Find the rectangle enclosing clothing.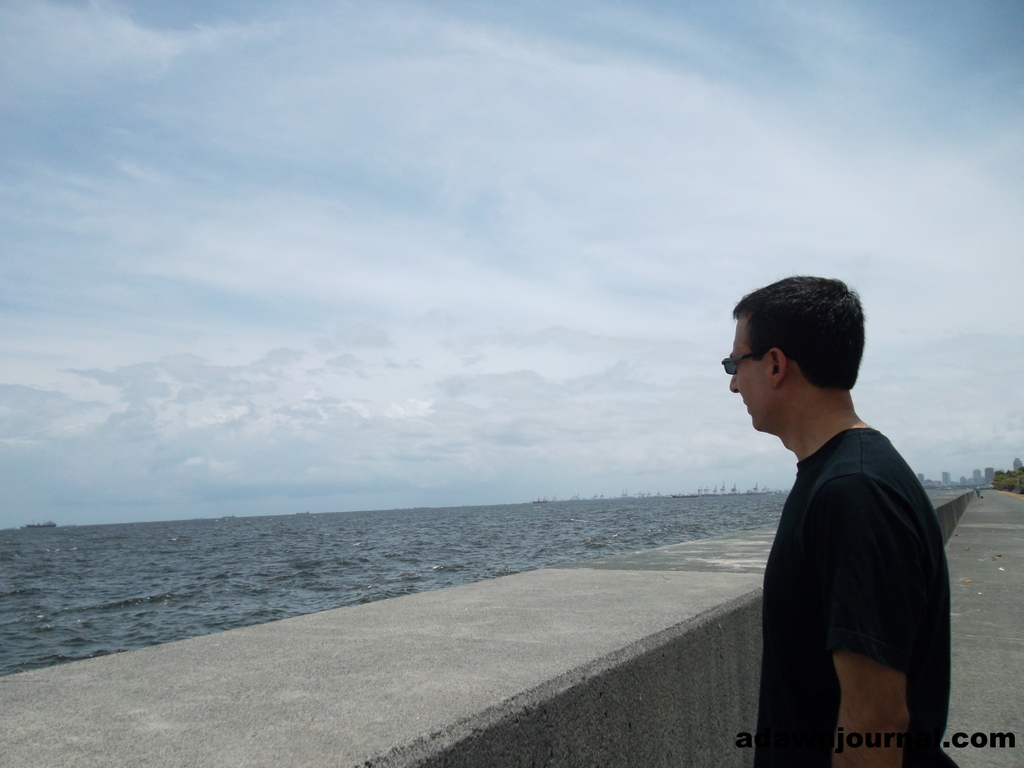
[x1=753, y1=426, x2=965, y2=767].
